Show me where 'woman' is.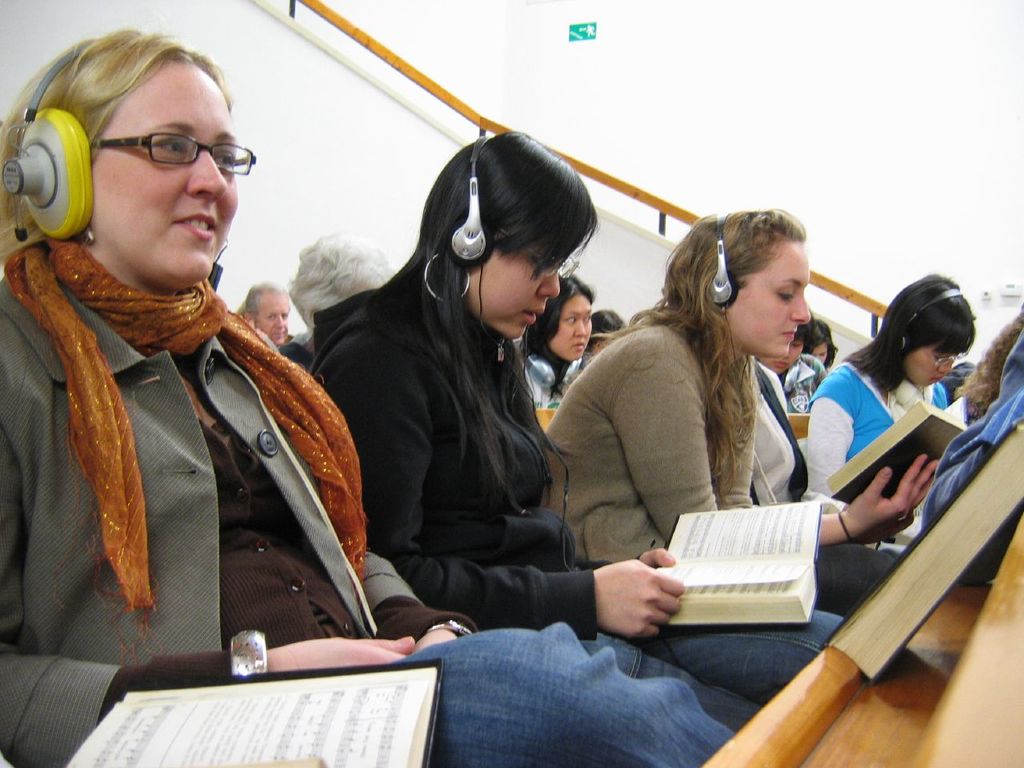
'woman' is at [left=801, top=318, right=838, bottom=374].
